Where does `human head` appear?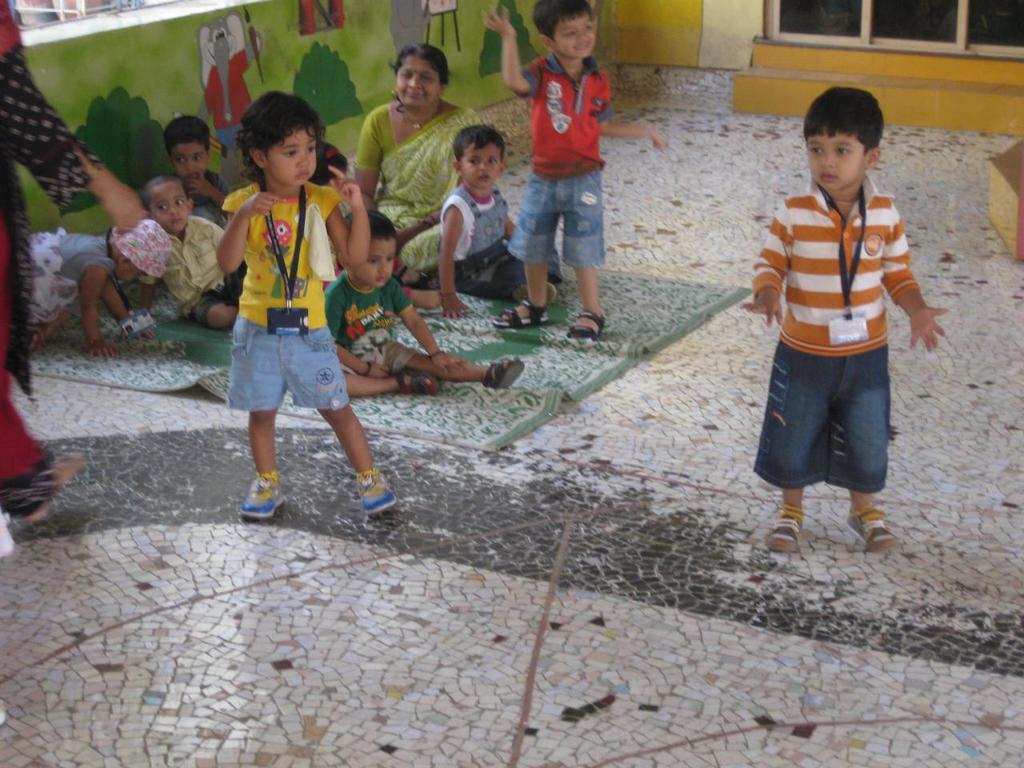
Appears at (248,94,326,178).
